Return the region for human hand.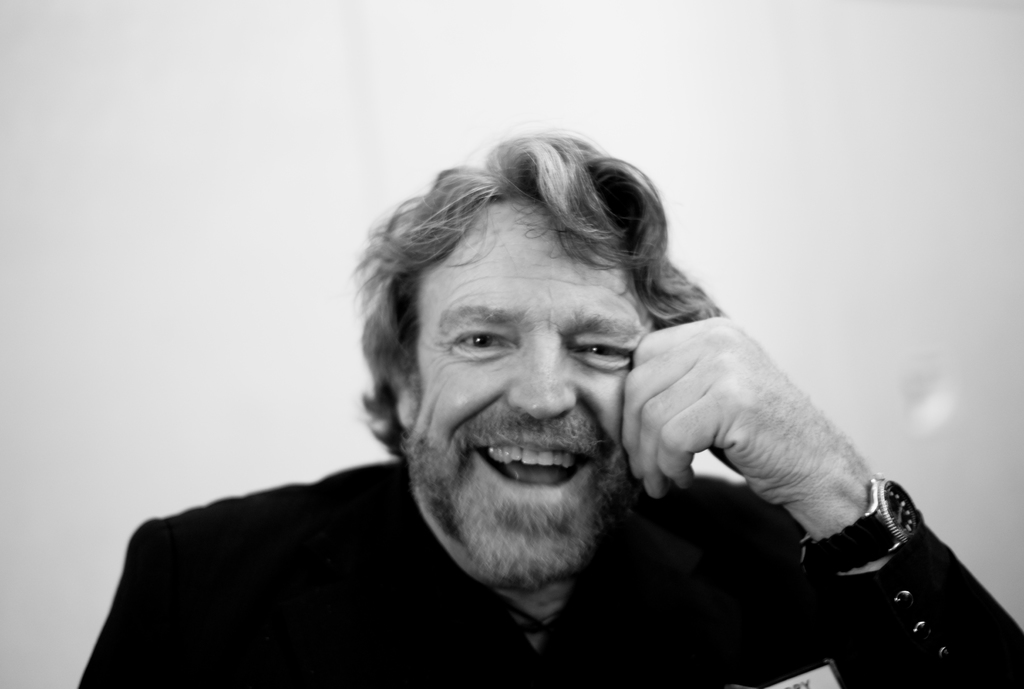
[575, 277, 936, 601].
